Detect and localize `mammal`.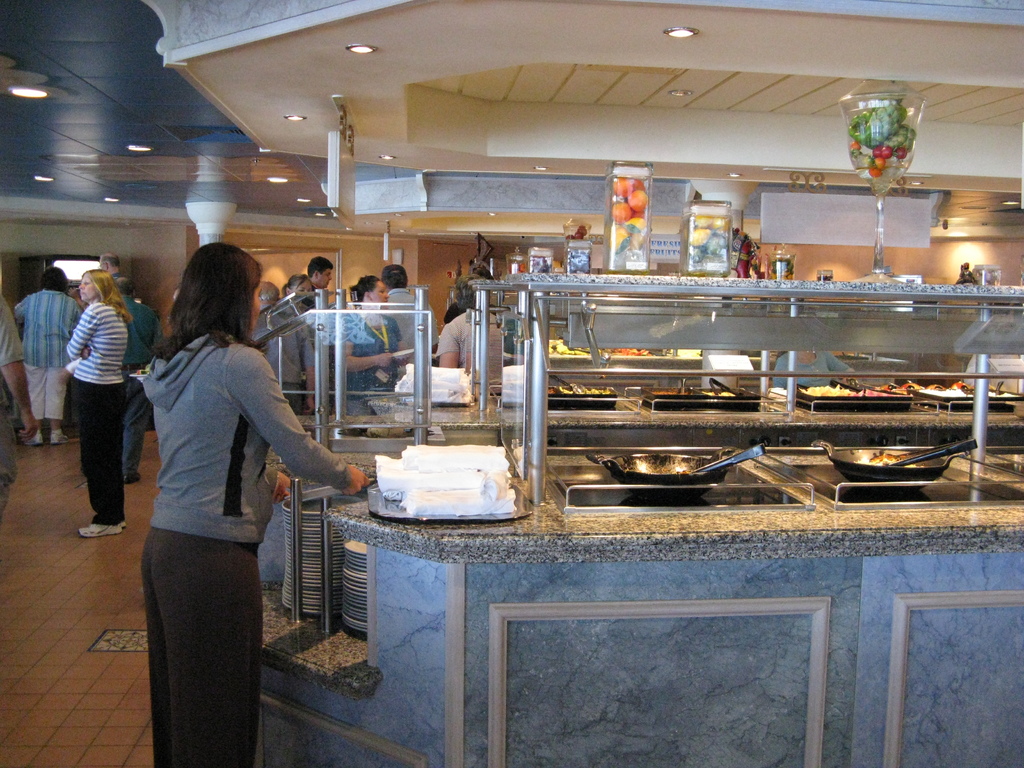
Localized at l=303, t=257, r=334, b=298.
